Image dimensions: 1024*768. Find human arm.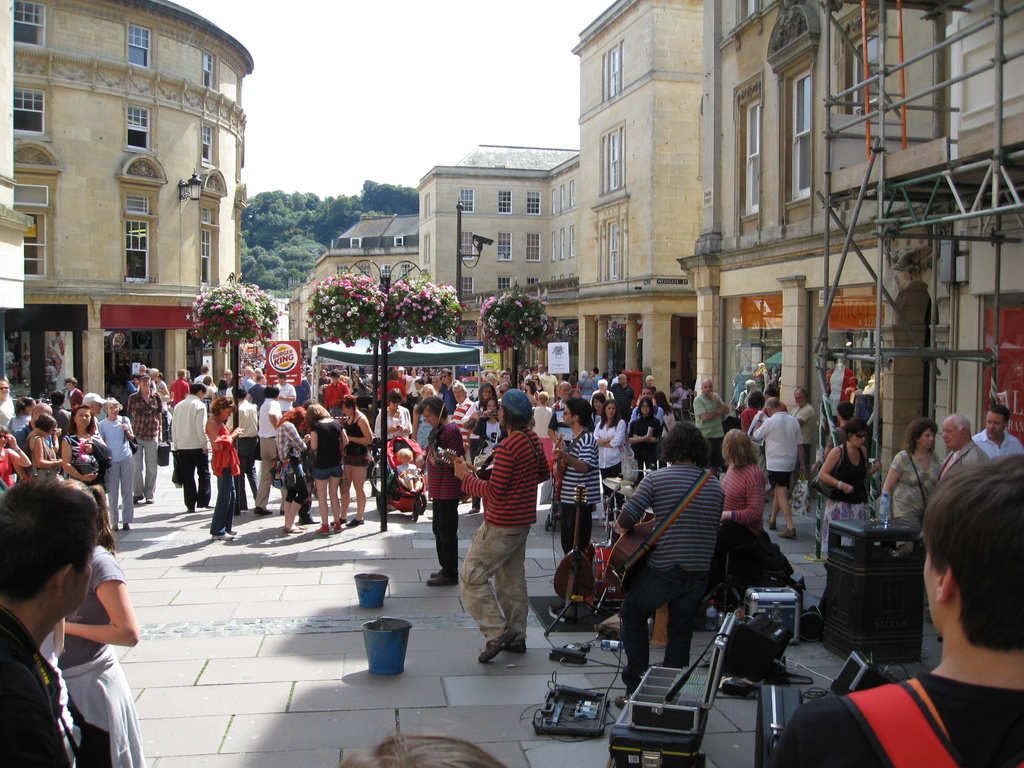
l=415, t=443, r=428, b=474.
